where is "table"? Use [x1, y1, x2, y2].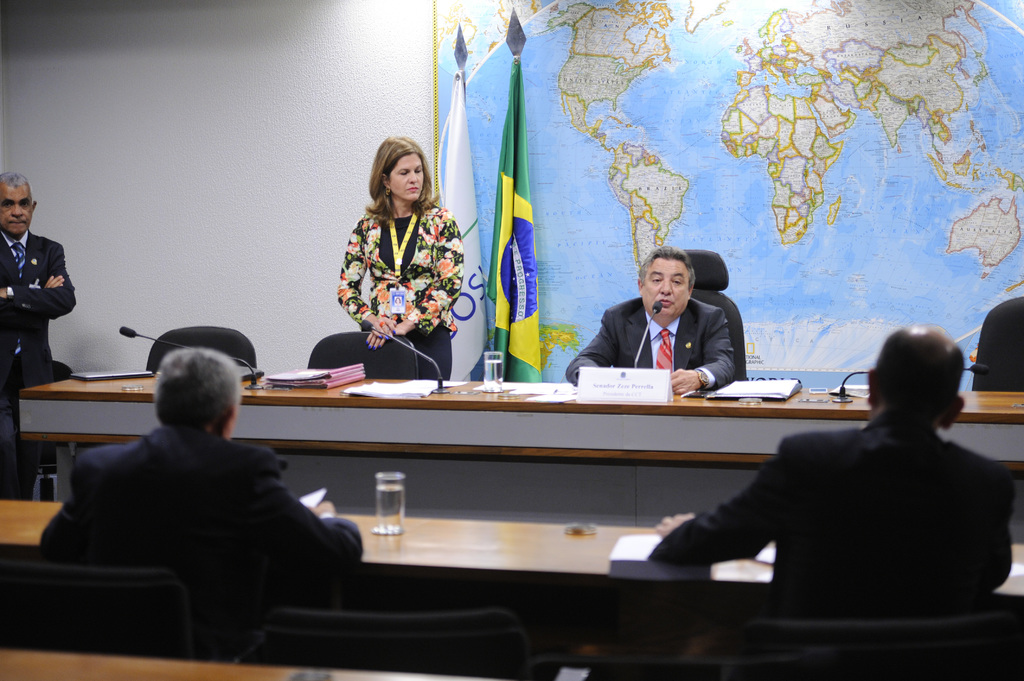
[14, 373, 1023, 497].
